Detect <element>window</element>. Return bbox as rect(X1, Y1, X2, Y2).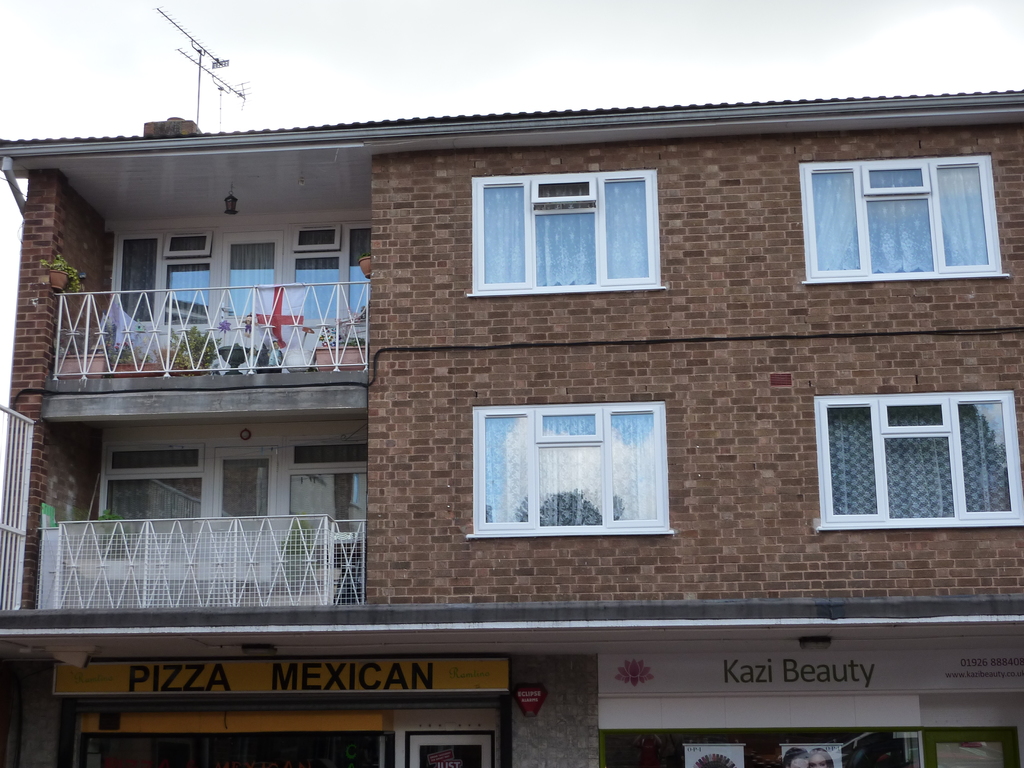
rect(214, 445, 271, 520).
